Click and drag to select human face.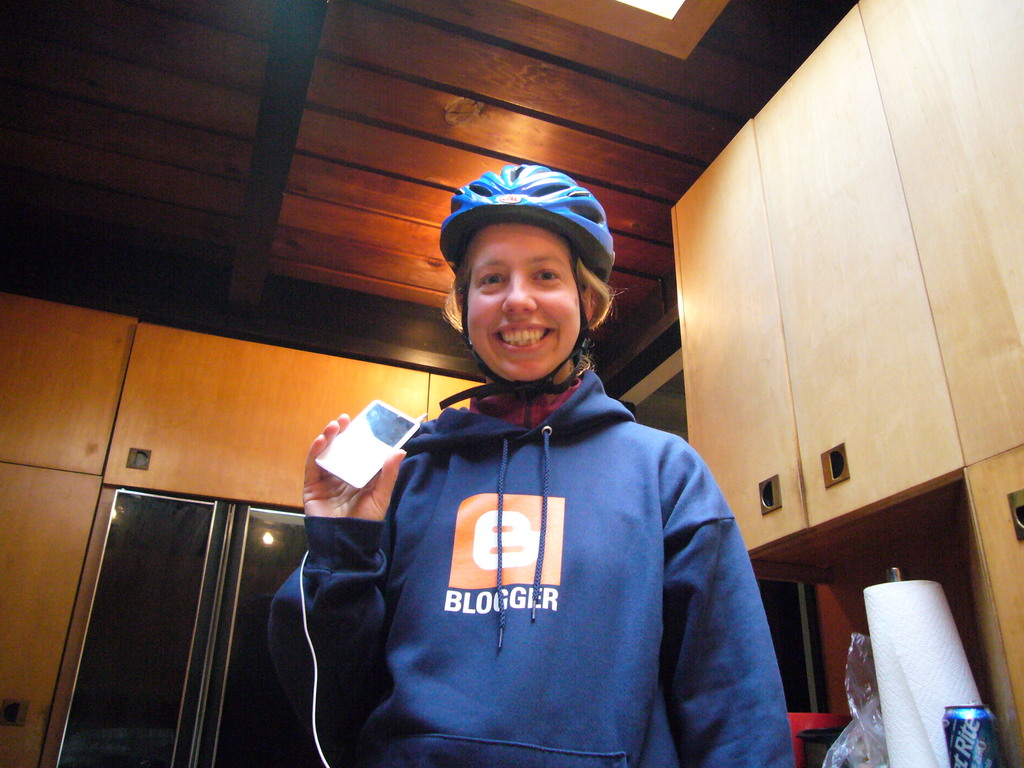
Selection: detection(463, 223, 595, 380).
